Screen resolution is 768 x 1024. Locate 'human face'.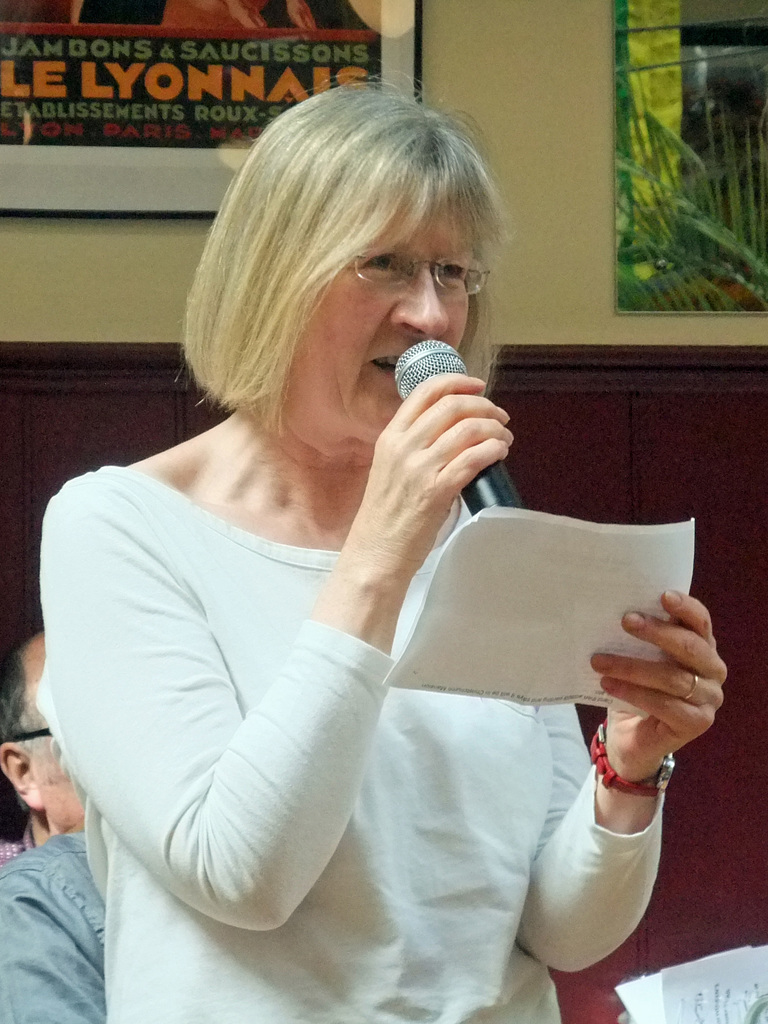
bbox=[279, 197, 479, 440].
